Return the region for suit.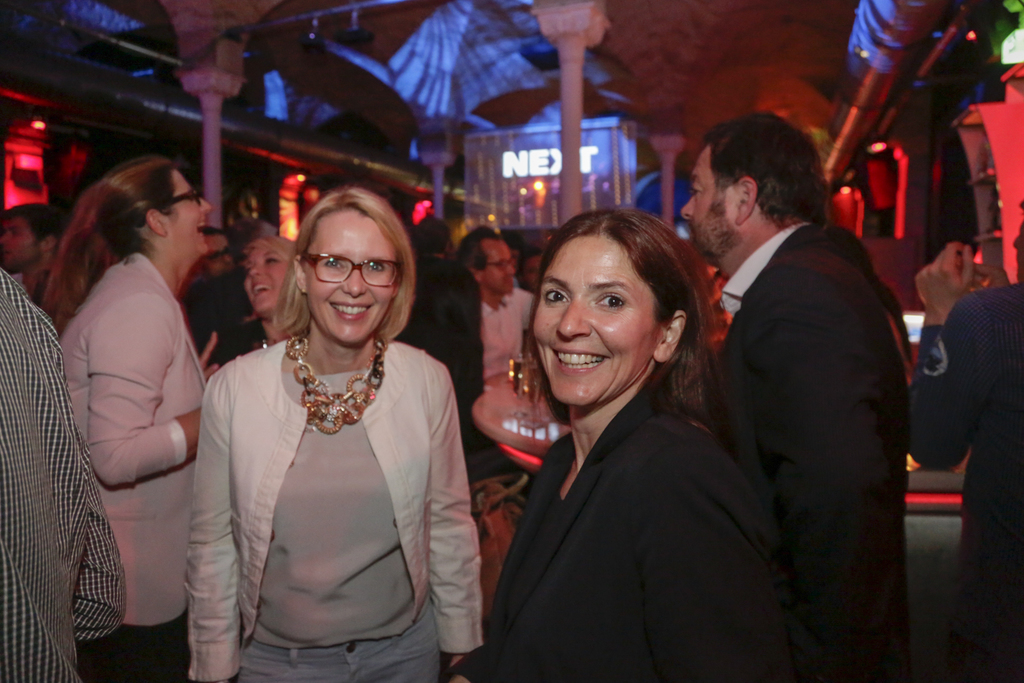
bbox=(691, 111, 931, 671).
